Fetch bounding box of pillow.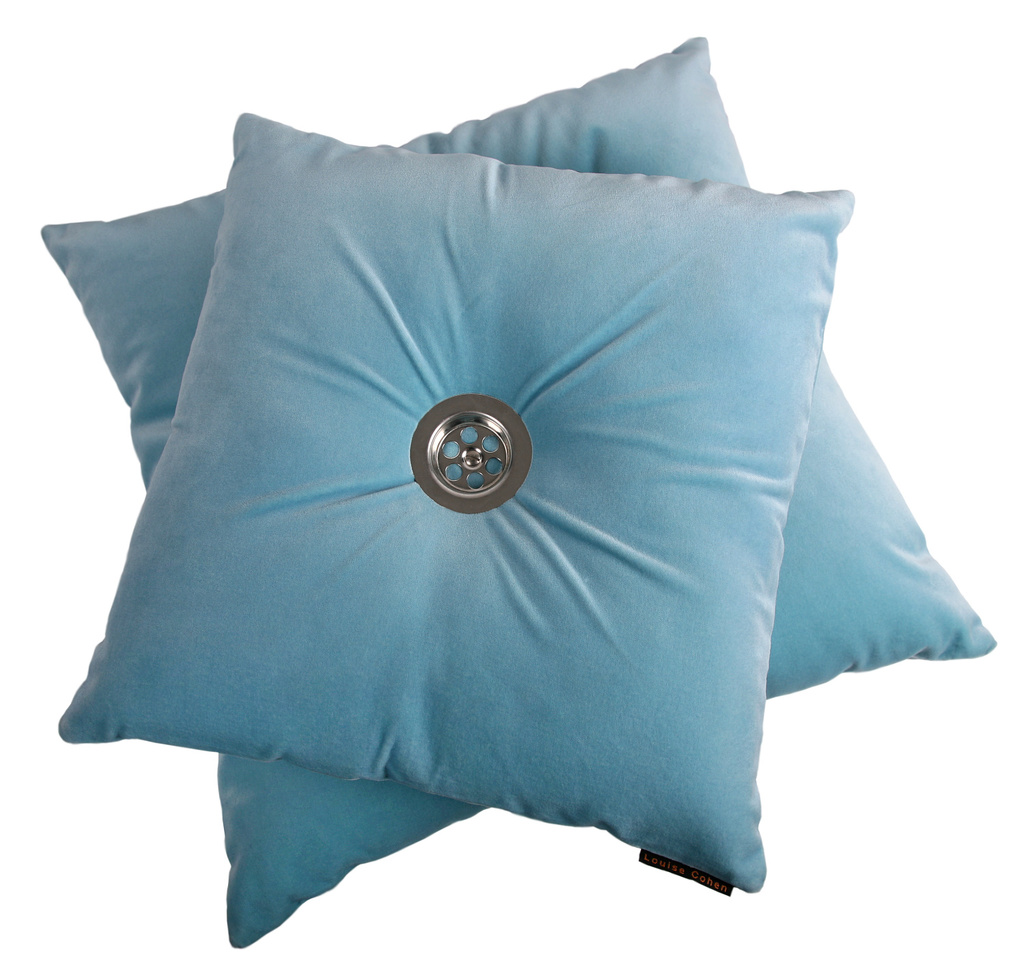
Bbox: (left=33, top=36, right=993, bottom=943).
